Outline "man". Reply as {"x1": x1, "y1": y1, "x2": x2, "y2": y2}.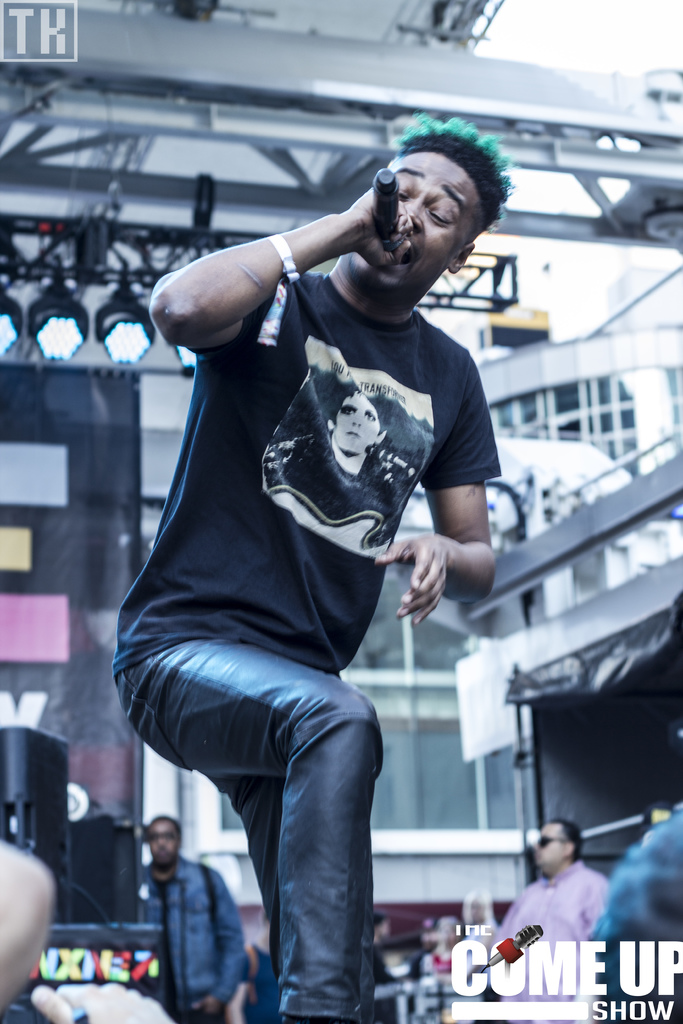
{"x1": 491, "y1": 814, "x2": 611, "y2": 1022}.
